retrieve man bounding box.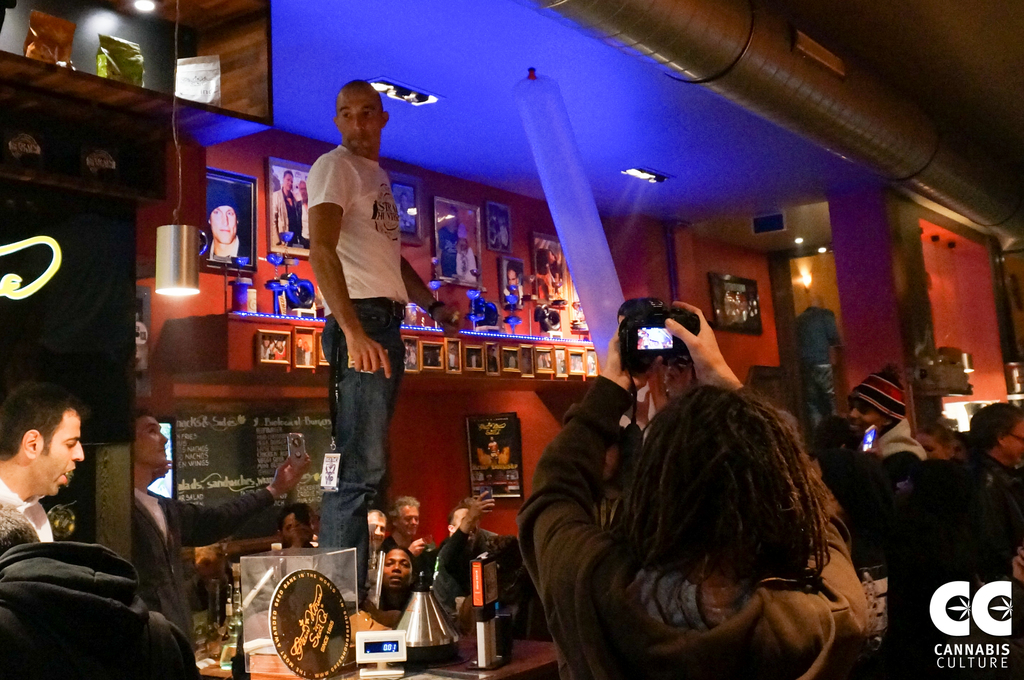
Bounding box: x1=456, y1=225, x2=477, y2=280.
